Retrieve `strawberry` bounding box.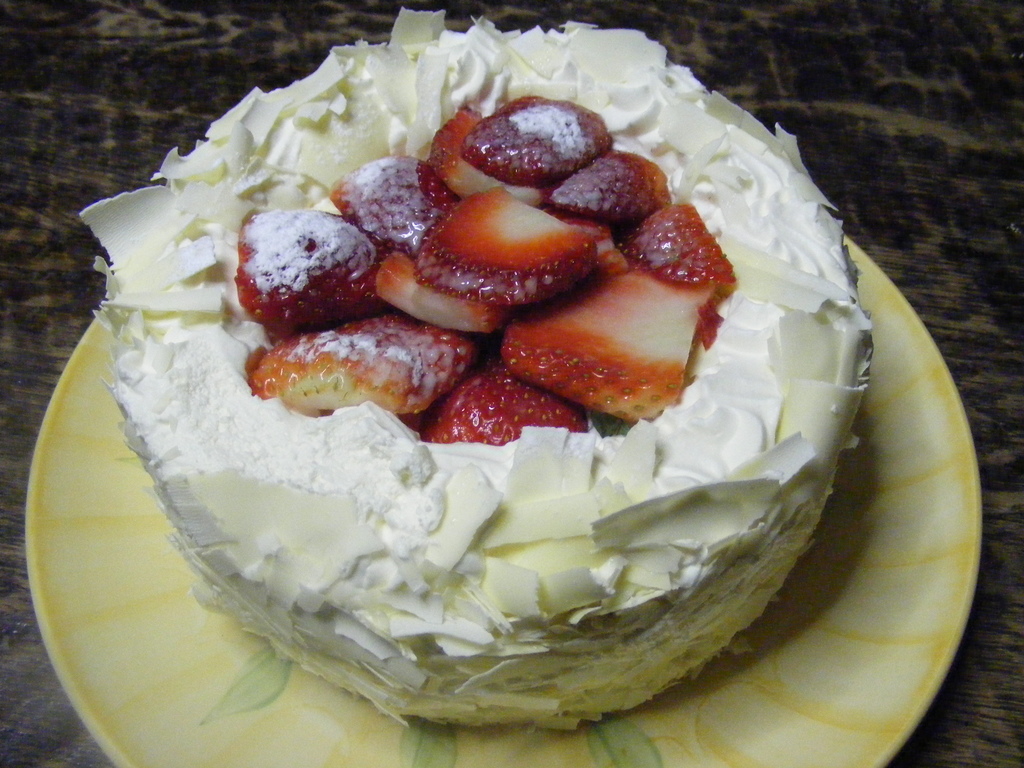
Bounding box: {"x1": 461, "y1": 95, "x2": 611, "y2": 184}.
